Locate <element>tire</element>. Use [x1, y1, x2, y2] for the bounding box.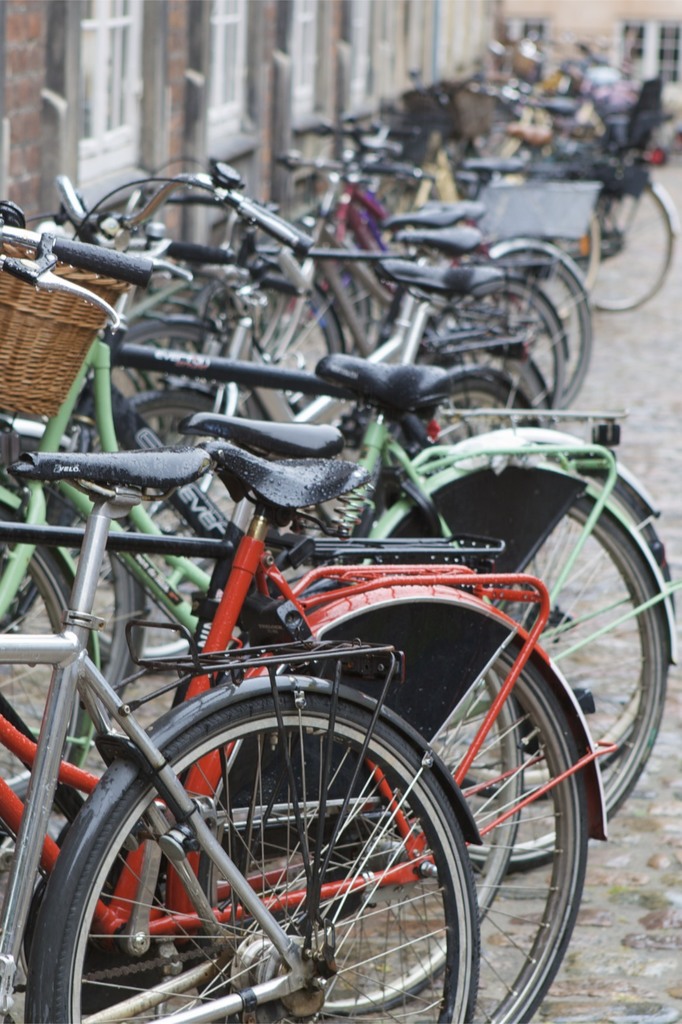
[187, 594, 589, 1023].
